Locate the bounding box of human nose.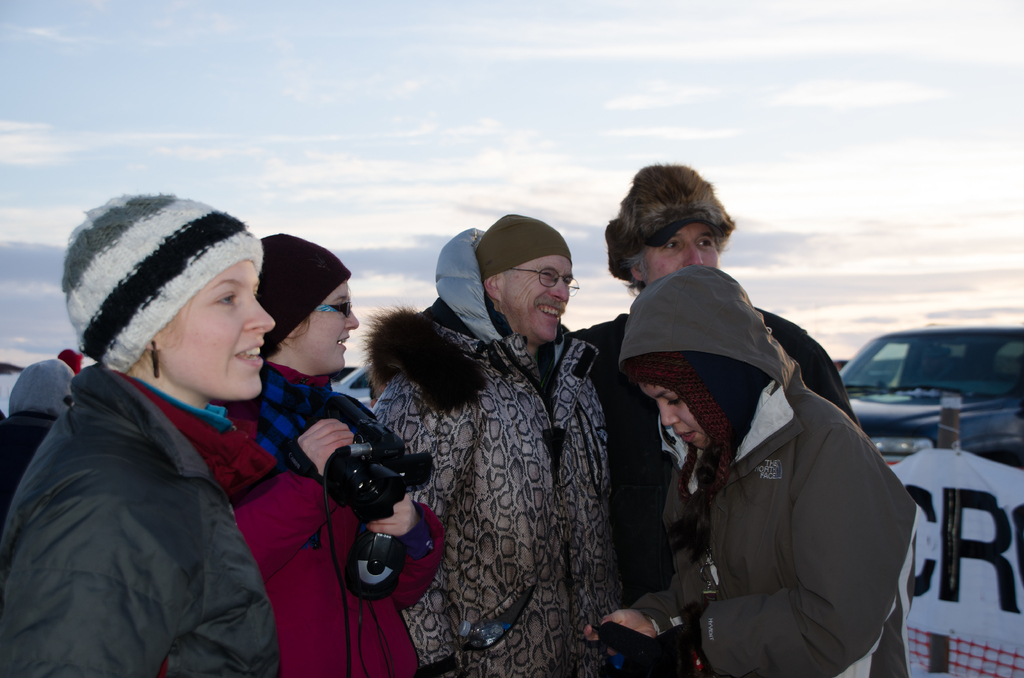
Bounding box: crop(346, 307, 358, 330).
